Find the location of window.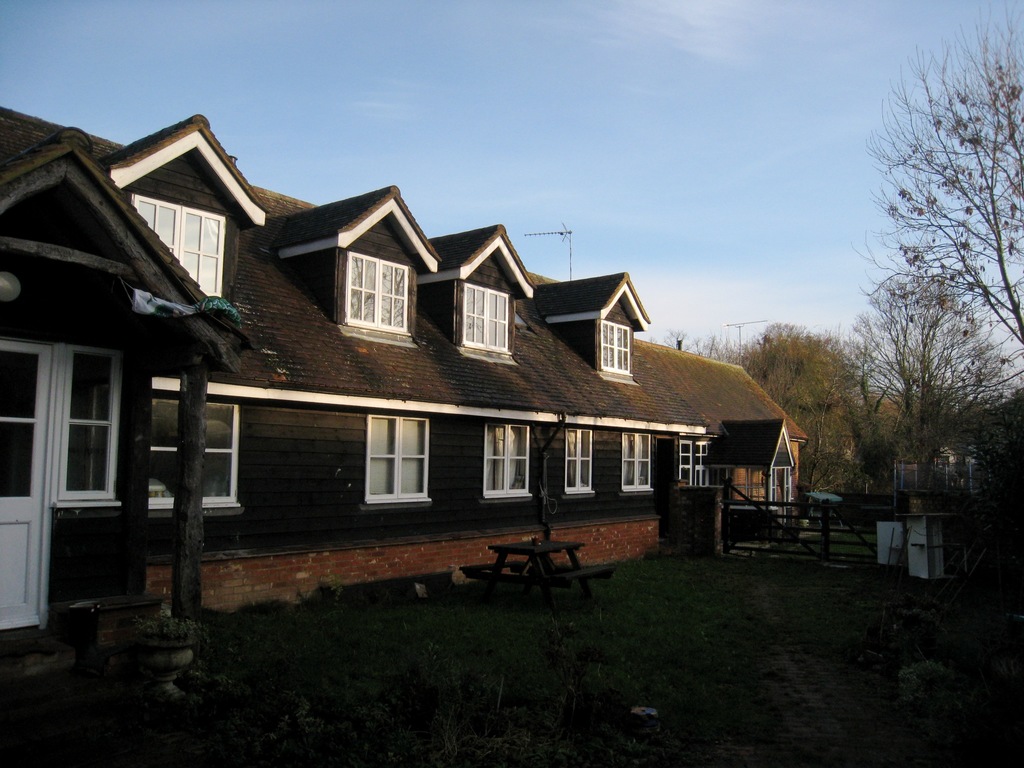
Location: Rect(147, 399, 239, 515).
